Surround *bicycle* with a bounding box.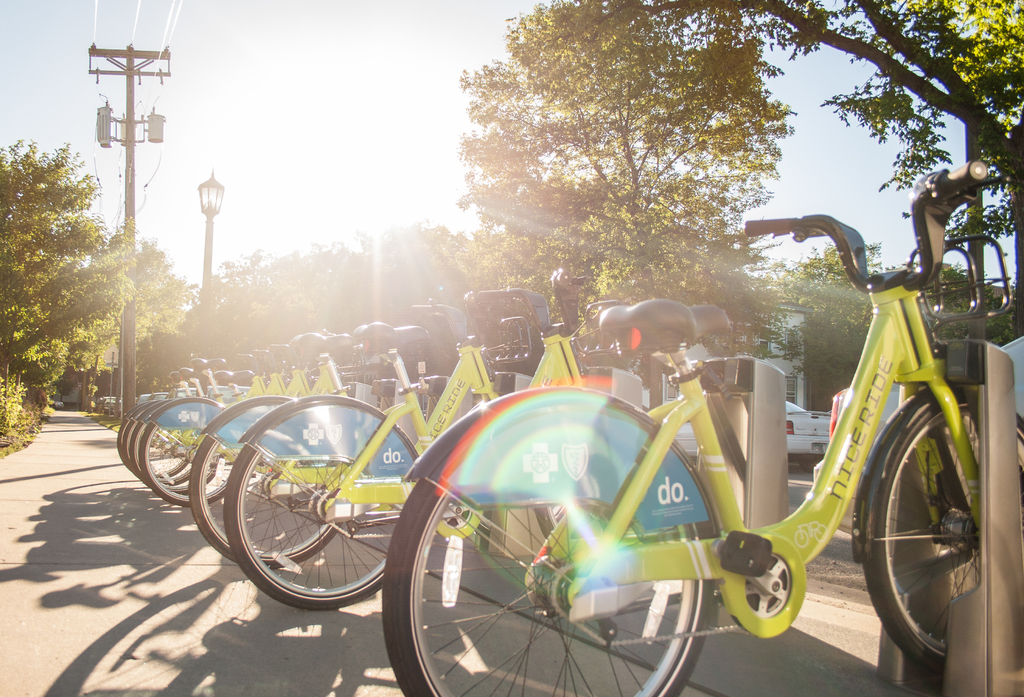
detection(372, 175, 1009, 691).
